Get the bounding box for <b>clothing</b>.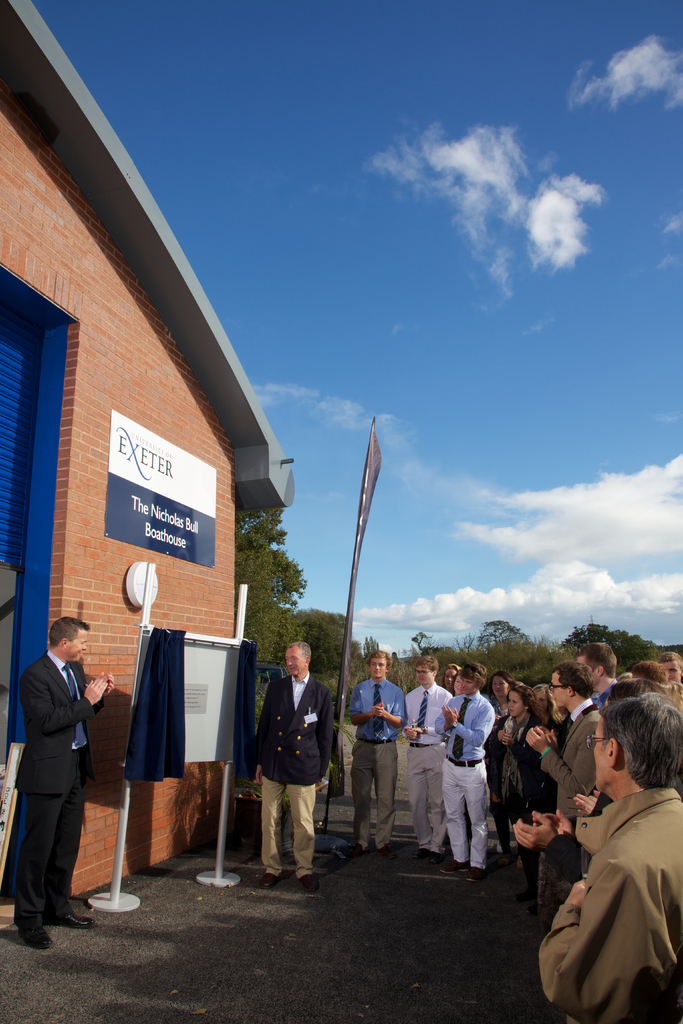
bbox=[450, 698, 495, 857].
